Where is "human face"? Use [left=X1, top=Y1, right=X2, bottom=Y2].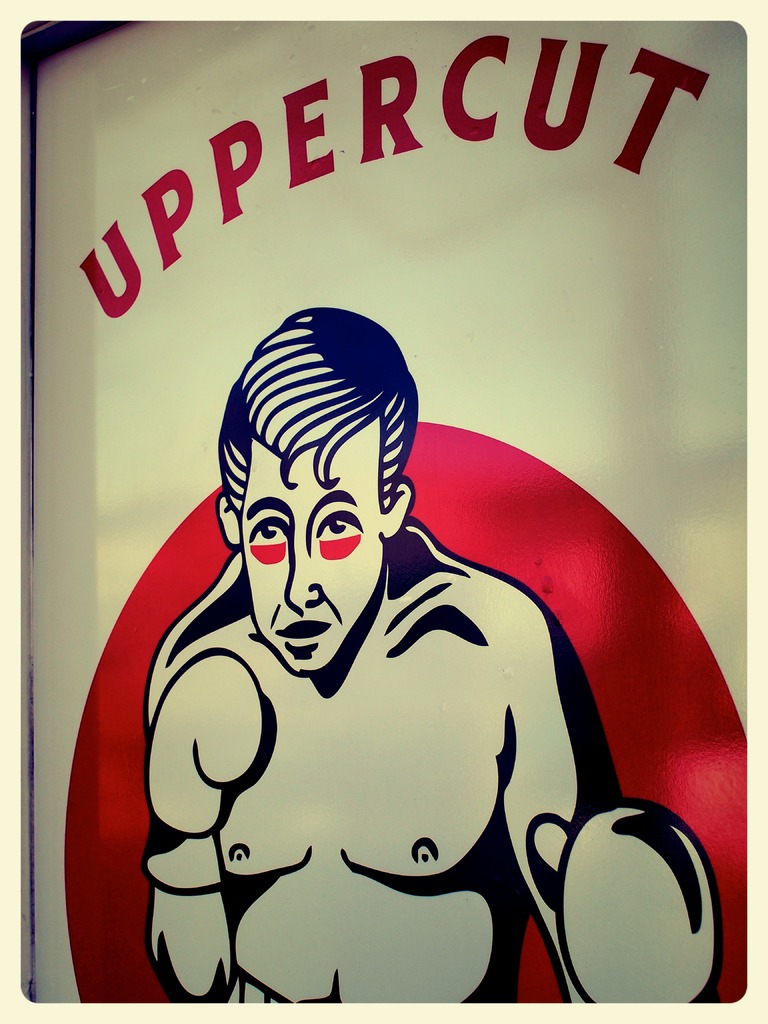
[left=239, top=415, right=372, bottom=671].
